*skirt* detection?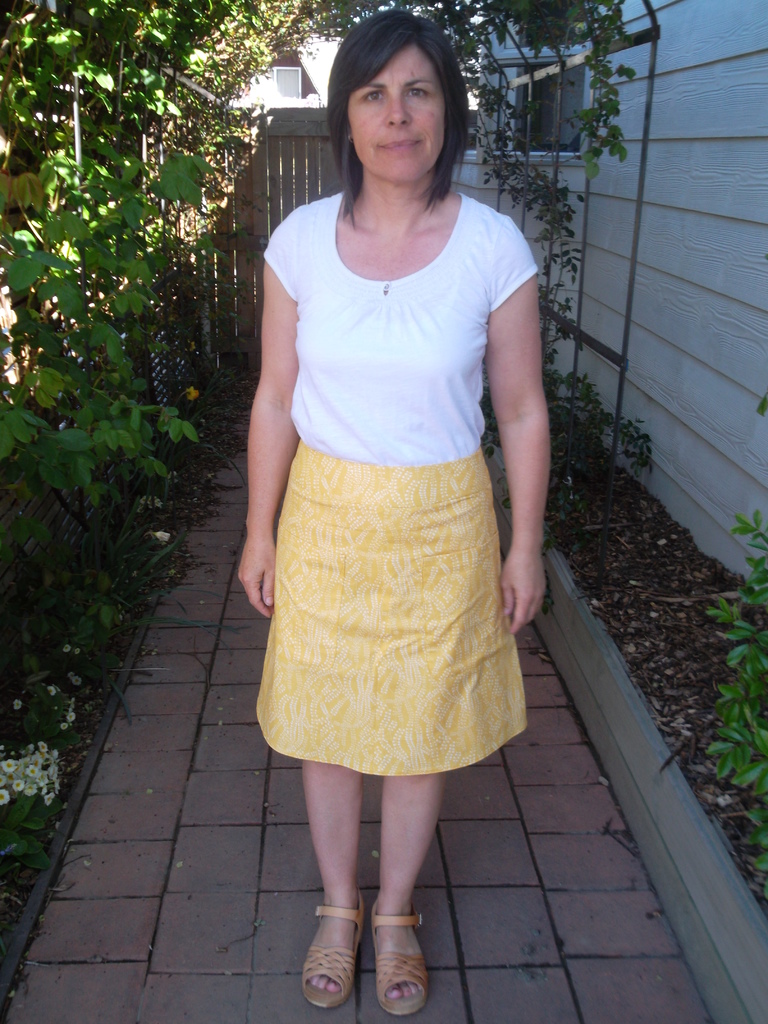
{"x1": 253, "y1": 440, "x2": 526, "y2": 776}
